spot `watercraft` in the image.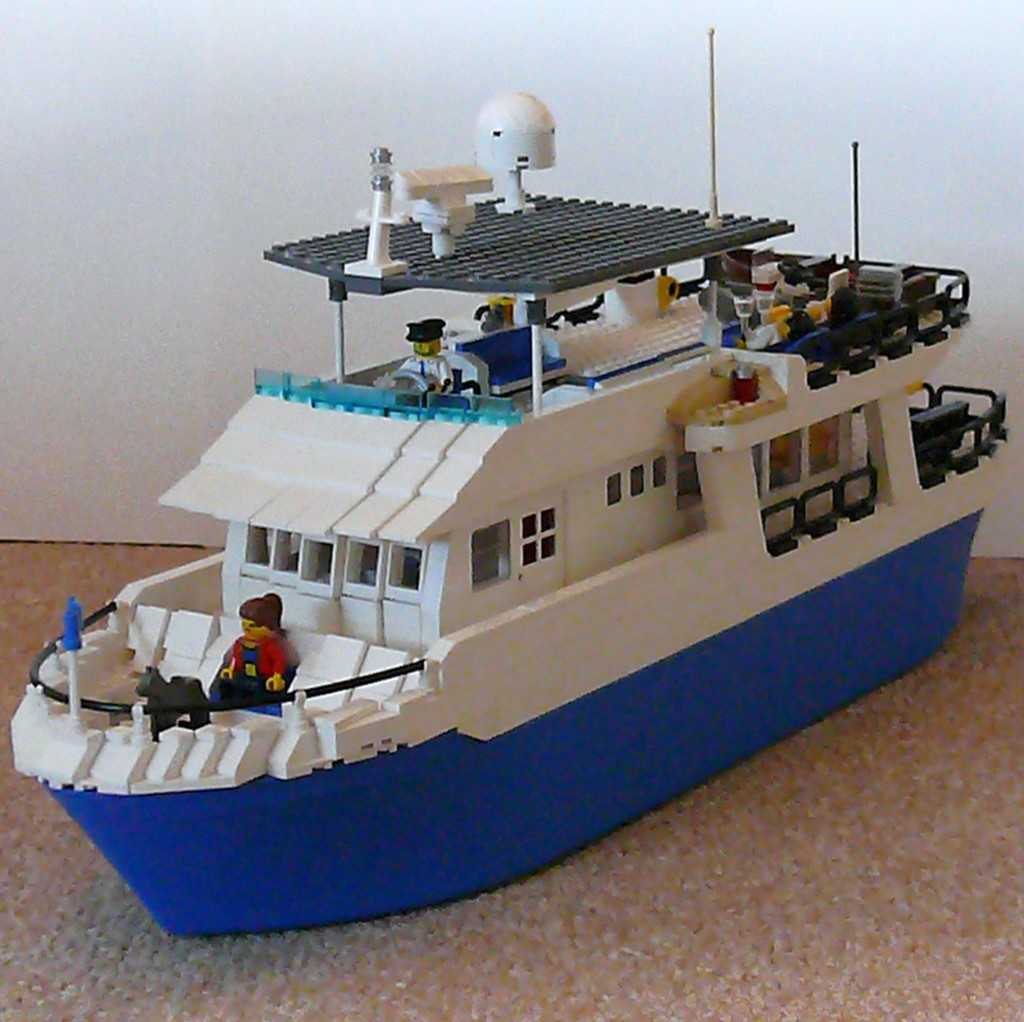
`watercraft` found at <region>61, 82, 970, 903</region>.
